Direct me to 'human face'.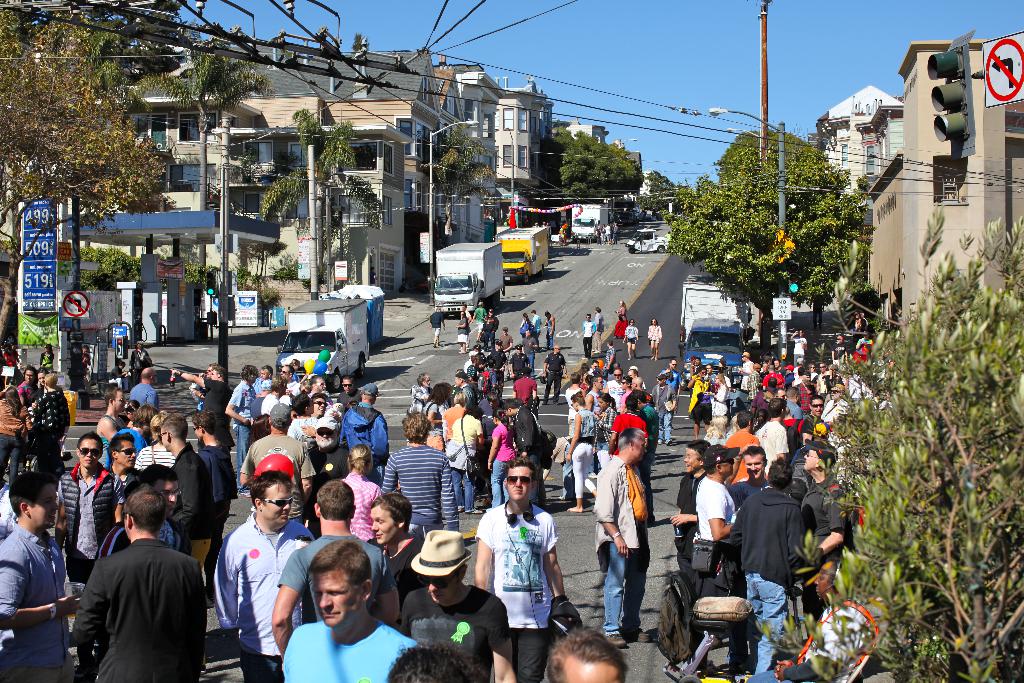
Direction: left=79, top=439, right=102, bottom=468.
